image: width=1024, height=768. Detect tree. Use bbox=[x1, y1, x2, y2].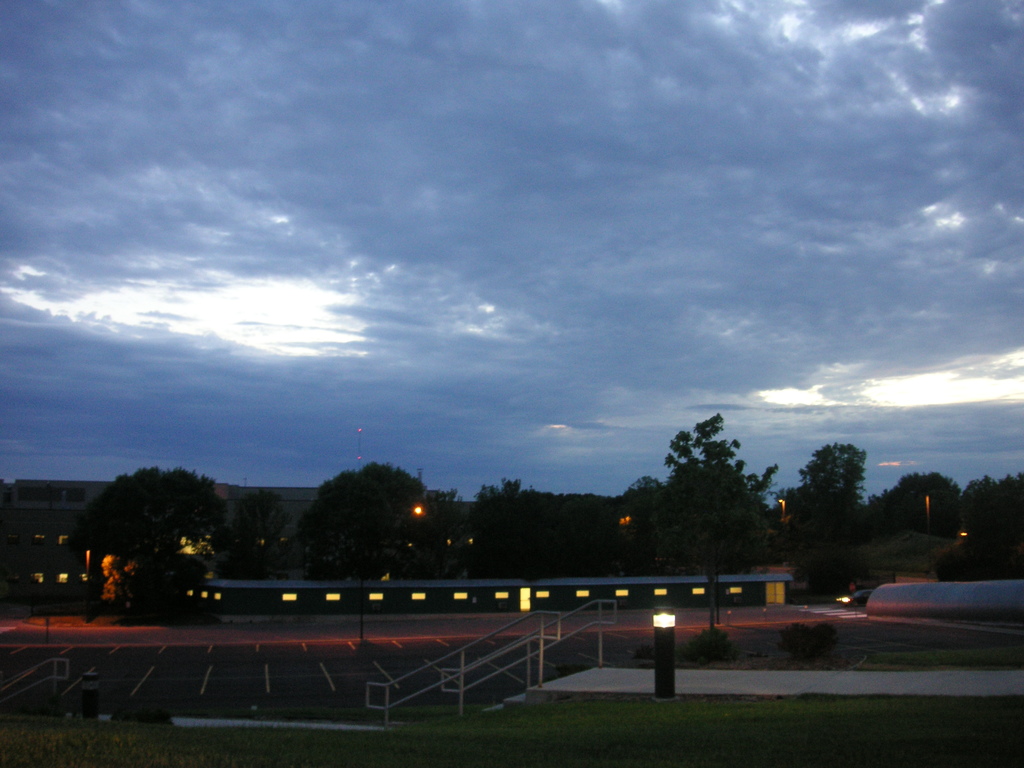
bbox=[884, 464, 964, 542].
